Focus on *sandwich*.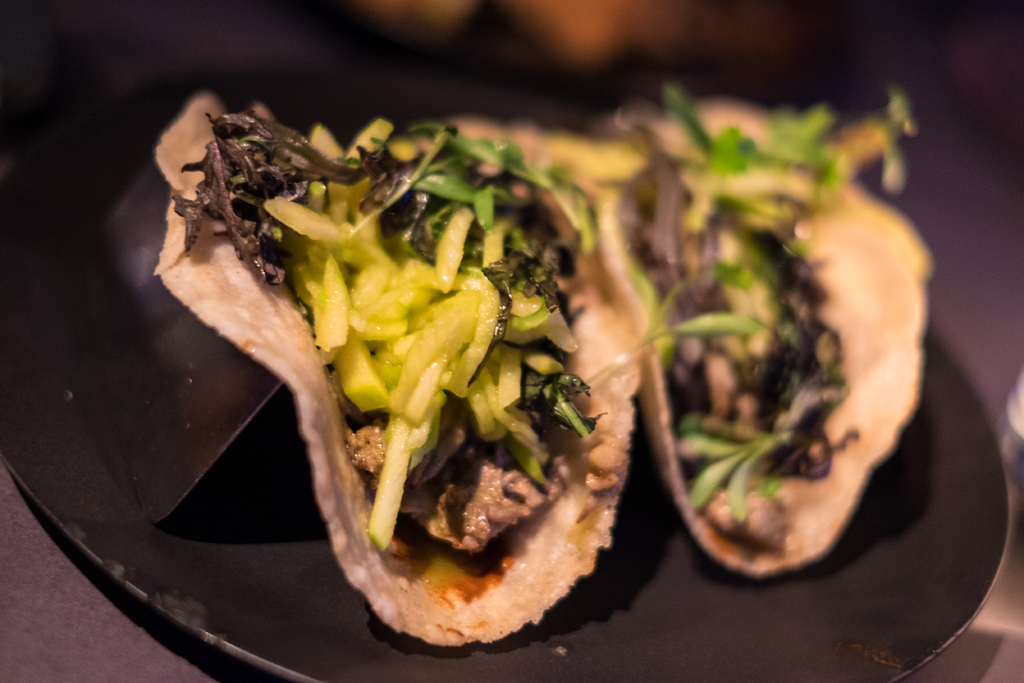
Focused at bbox=[154, 95, 651, 645].
